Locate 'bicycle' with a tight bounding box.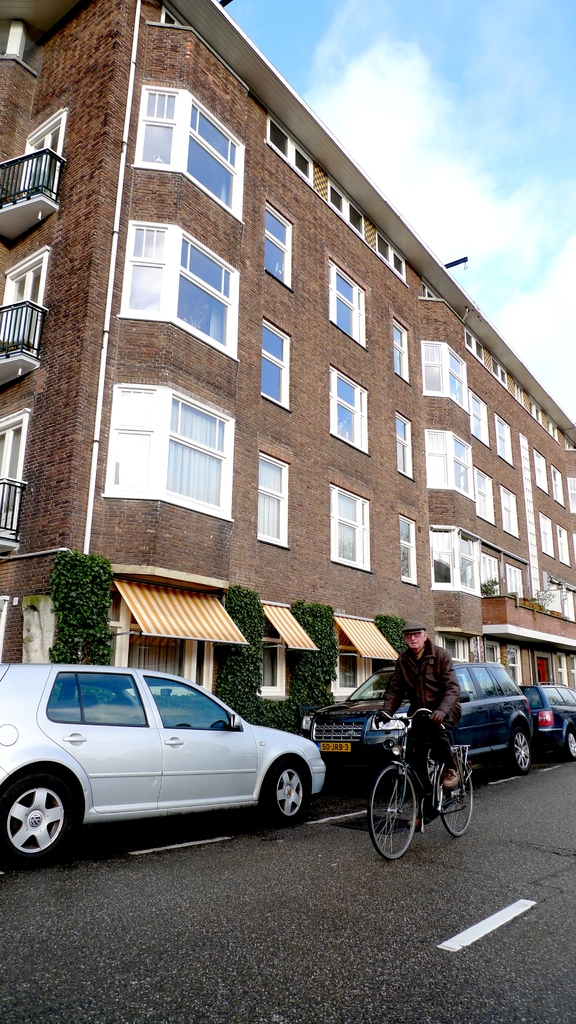
left=367, top=719, right=468, bottom=860.
